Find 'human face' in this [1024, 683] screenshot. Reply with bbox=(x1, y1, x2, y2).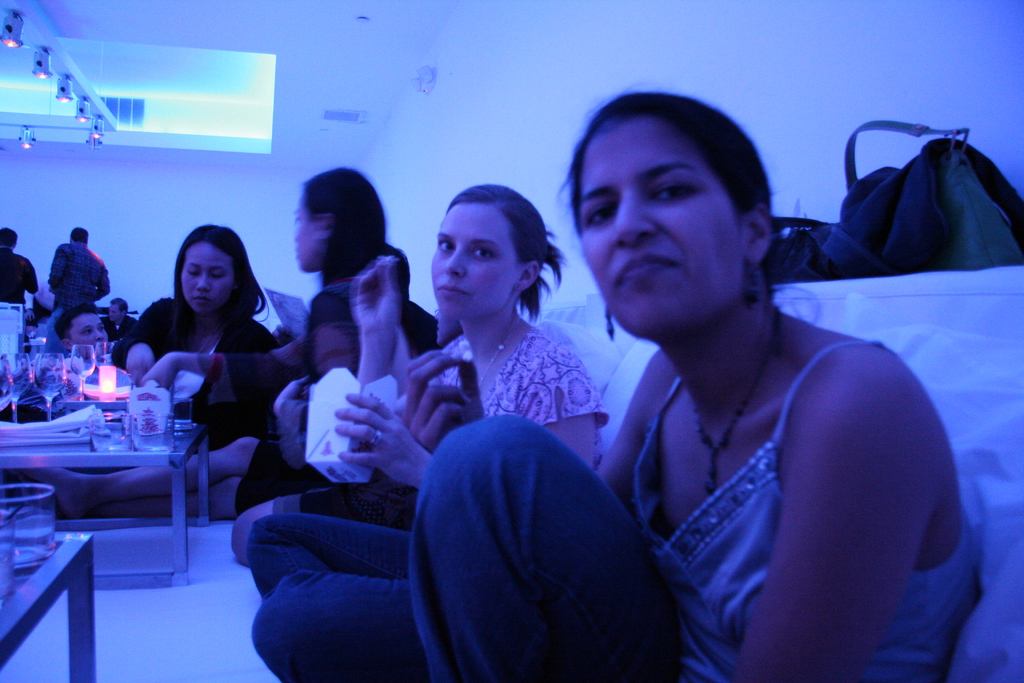
bbox=(289, 188, 330, 272).
